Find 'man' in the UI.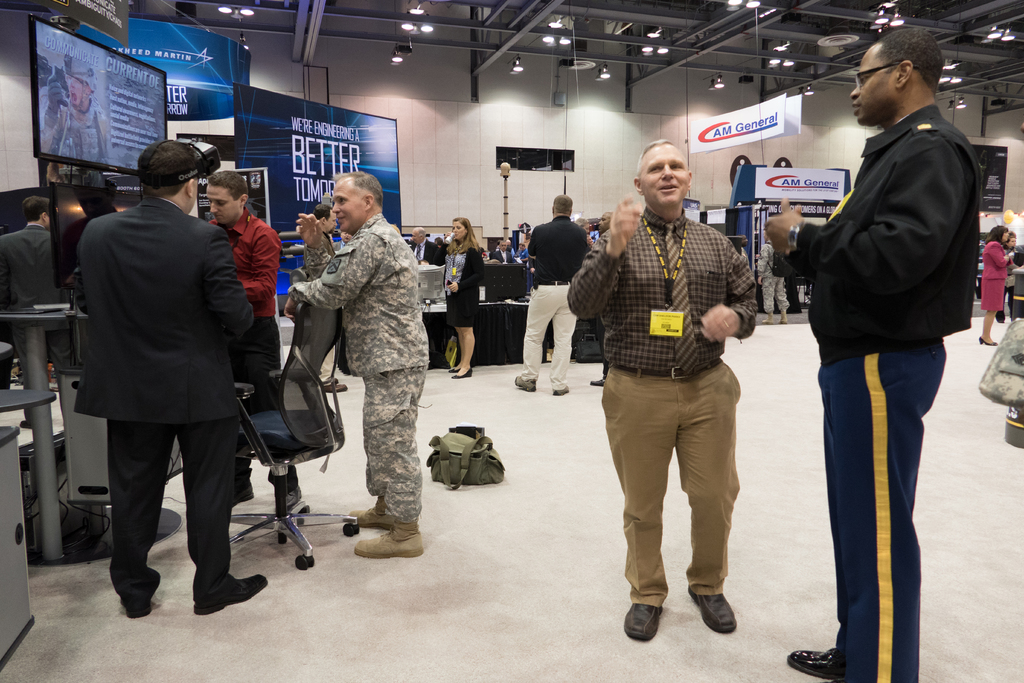
UI element at select_region(570, 133, 760, 645).
